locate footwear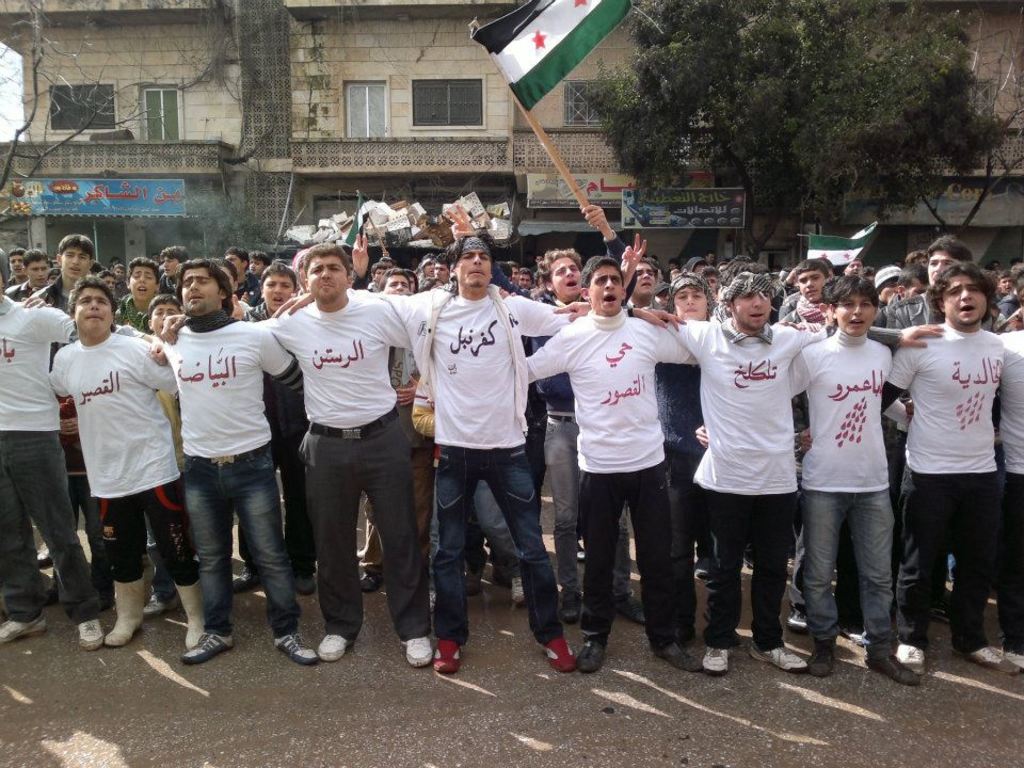
{"x1": 510, "y1": 577, "x2": 524, "y2": 603}
